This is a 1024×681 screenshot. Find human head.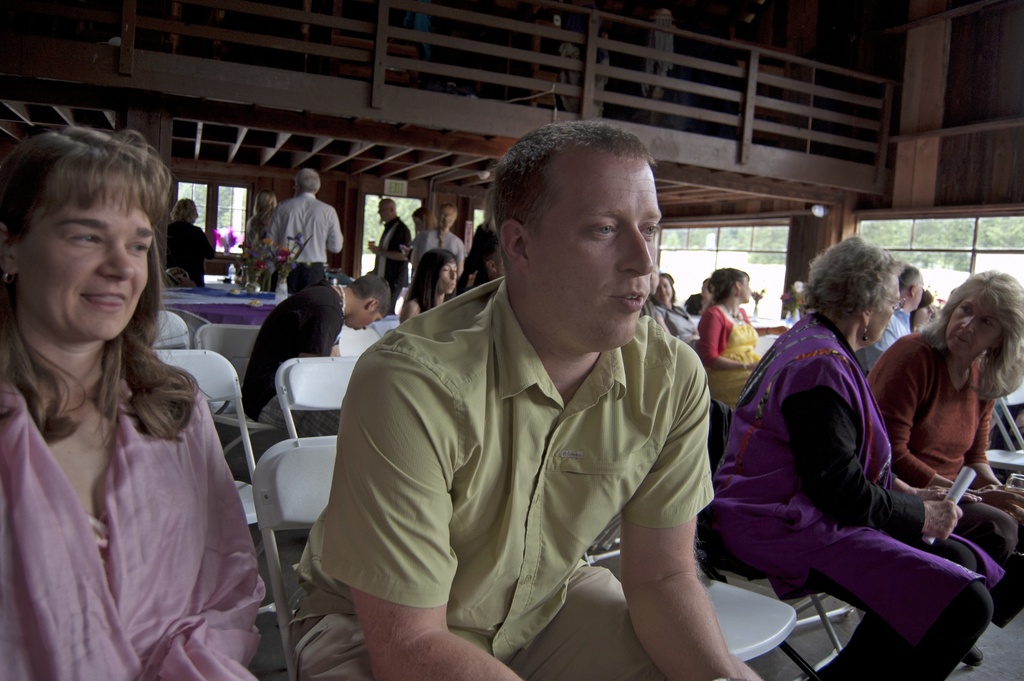
Bounding box: x1=709, y1=267, x2=754, y2=305.
